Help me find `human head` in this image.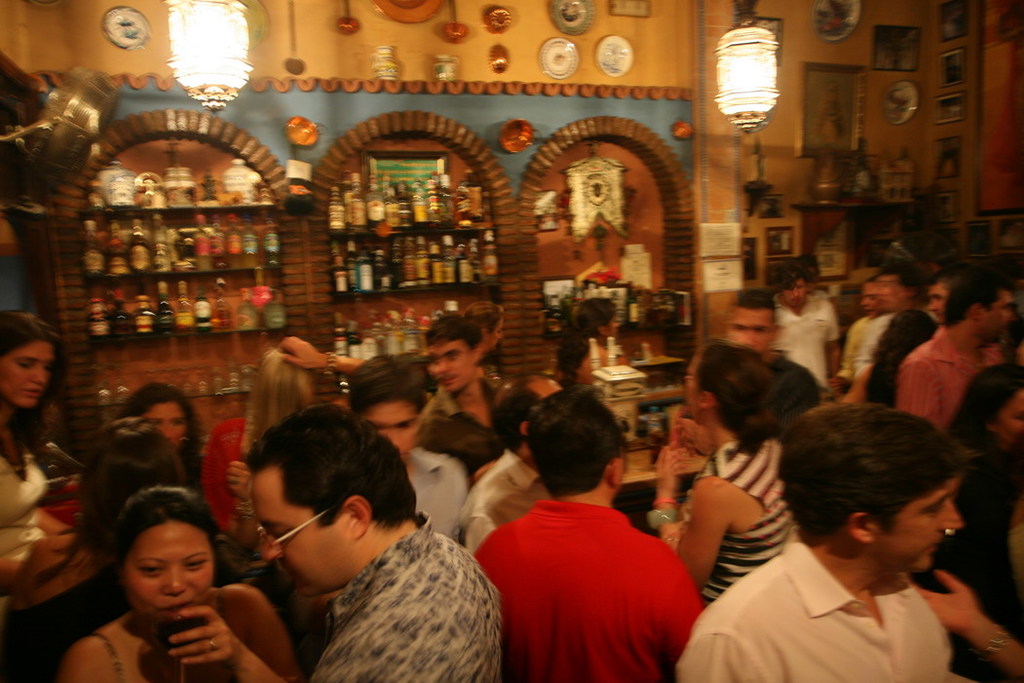
Found it: rect(111, 485, 213, 625).
